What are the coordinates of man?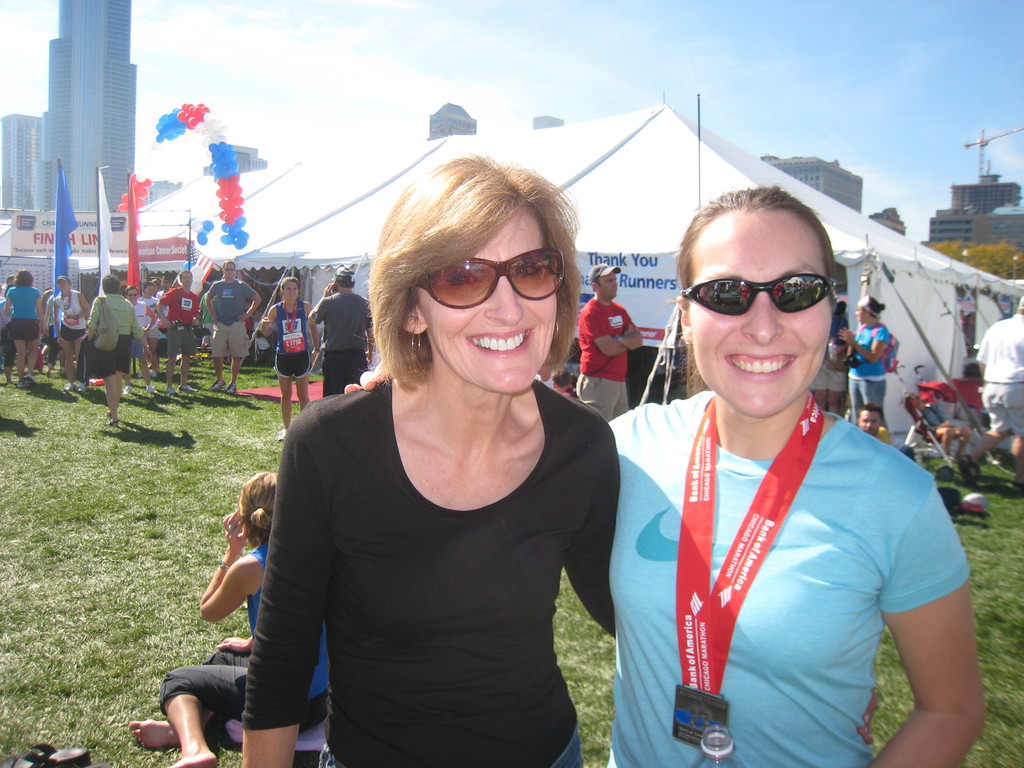
<bbox>156, 269, 204, 391</bbox>.
